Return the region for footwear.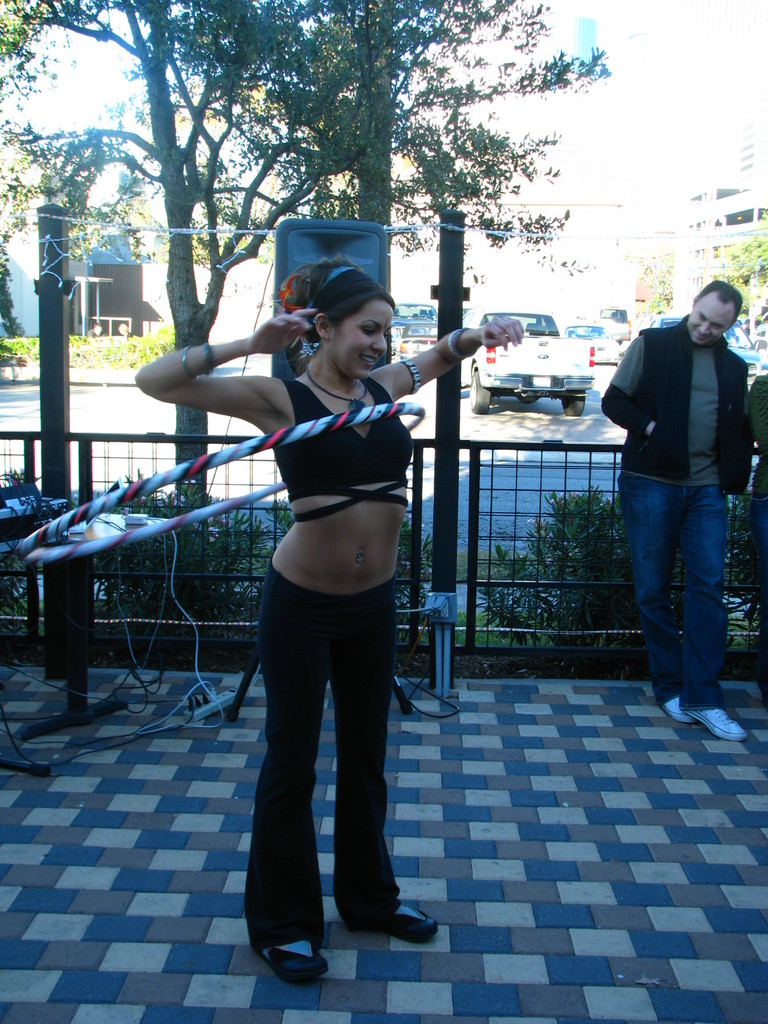
BBox(662, 695, 698, 724).
